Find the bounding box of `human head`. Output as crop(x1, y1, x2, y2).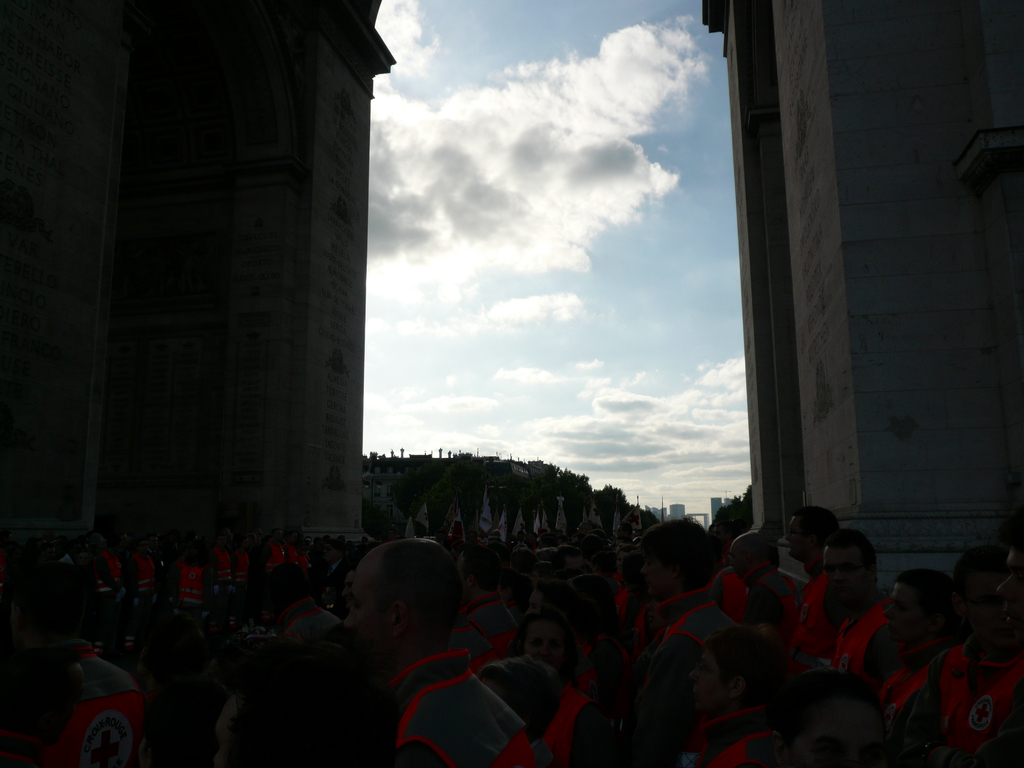
crop(819, 534, 877, 616).
